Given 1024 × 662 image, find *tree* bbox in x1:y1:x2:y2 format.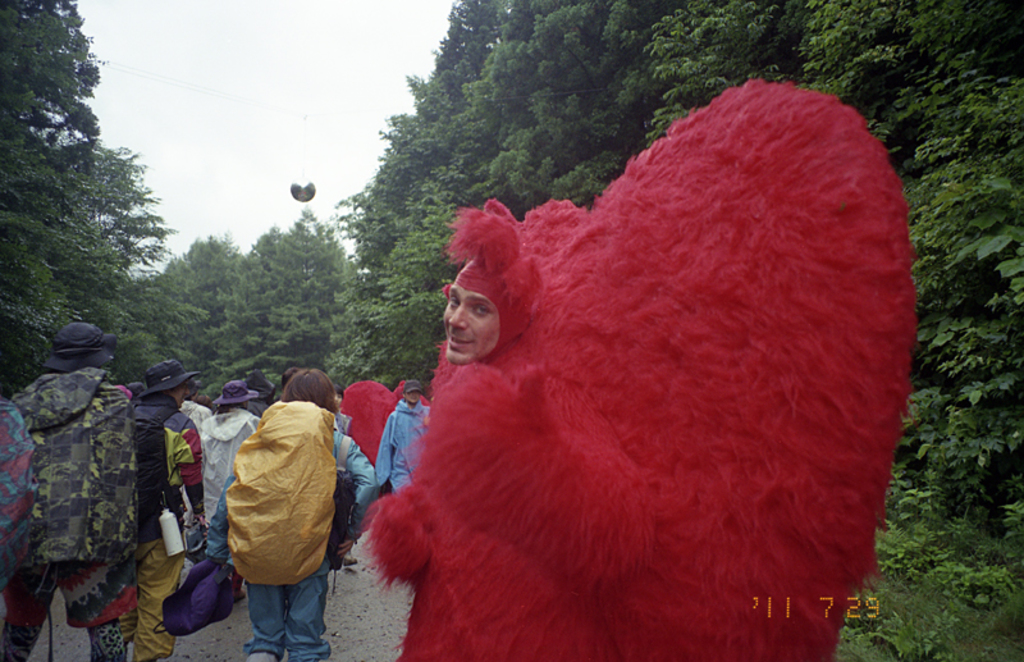
63:131:172:287.
